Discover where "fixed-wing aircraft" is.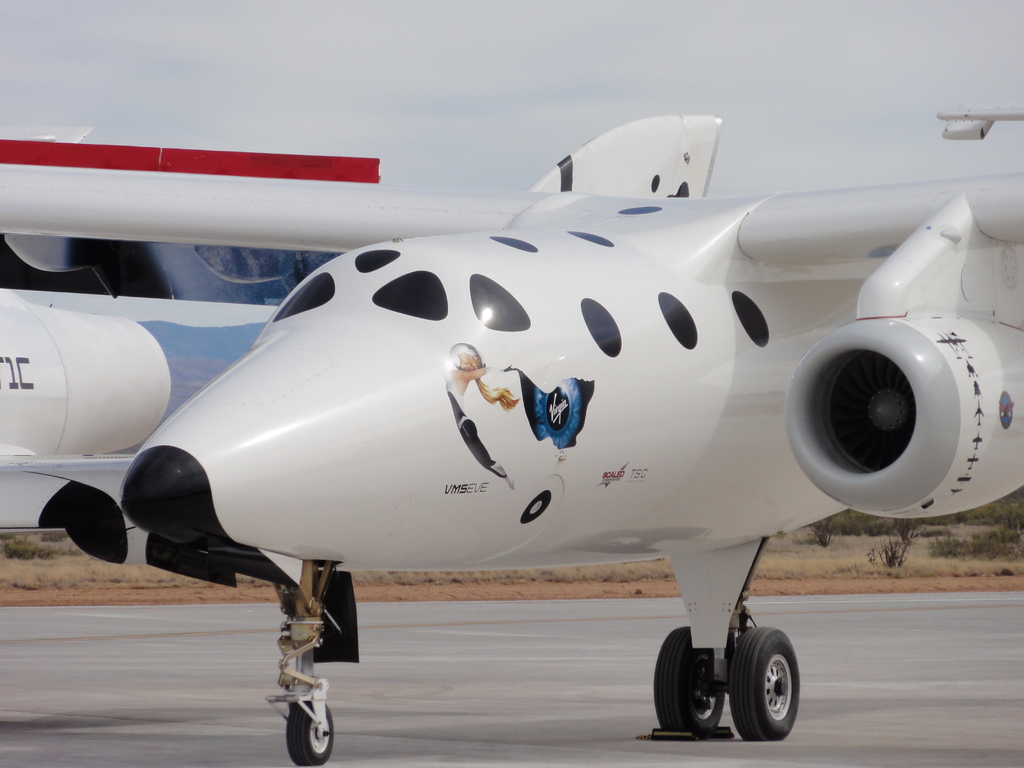
Discovered at 0, 105, 1023, 767.
